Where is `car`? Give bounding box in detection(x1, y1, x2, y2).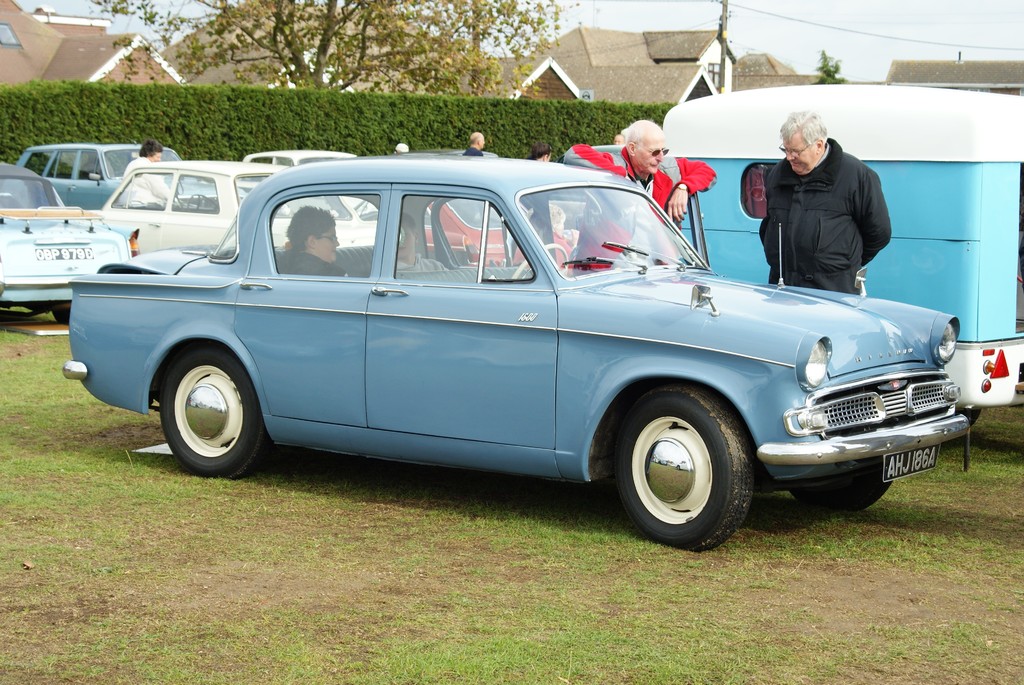
detection(102, 163, 381, 258).
